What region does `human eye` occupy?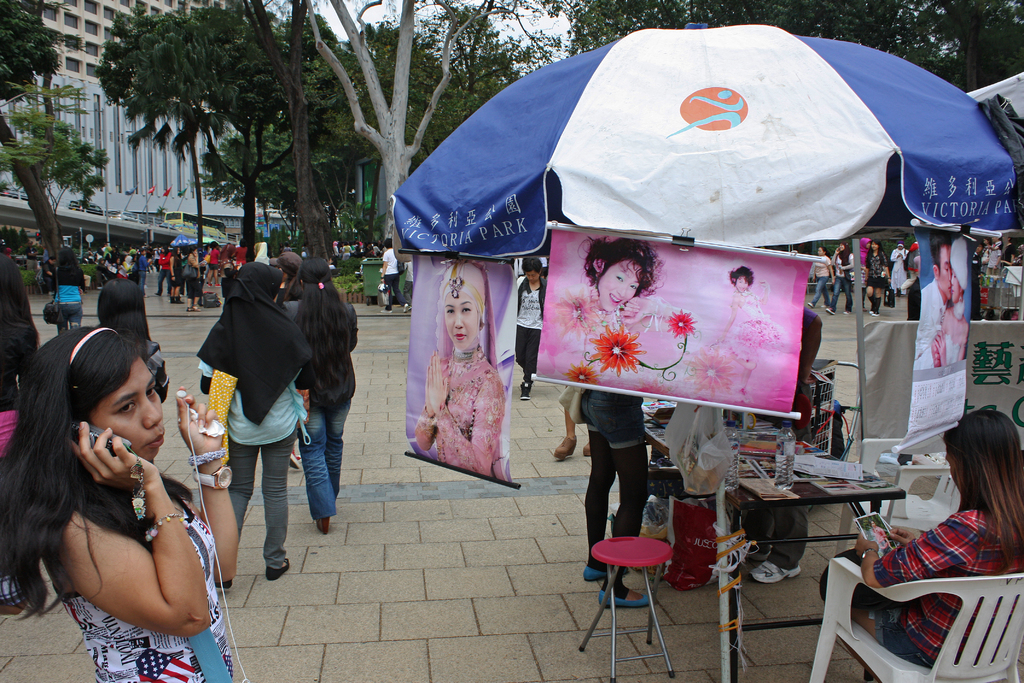
bbox=(148, 382, 159, 399).
